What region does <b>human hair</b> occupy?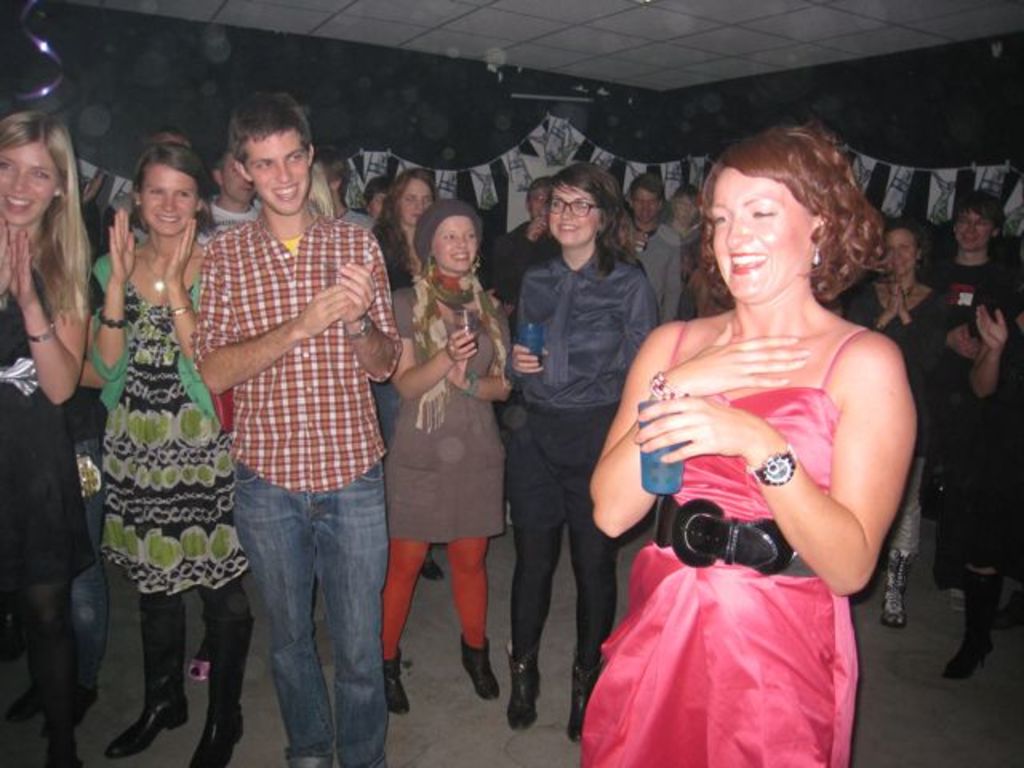
<region>410, 198, 485, 288</region>.
